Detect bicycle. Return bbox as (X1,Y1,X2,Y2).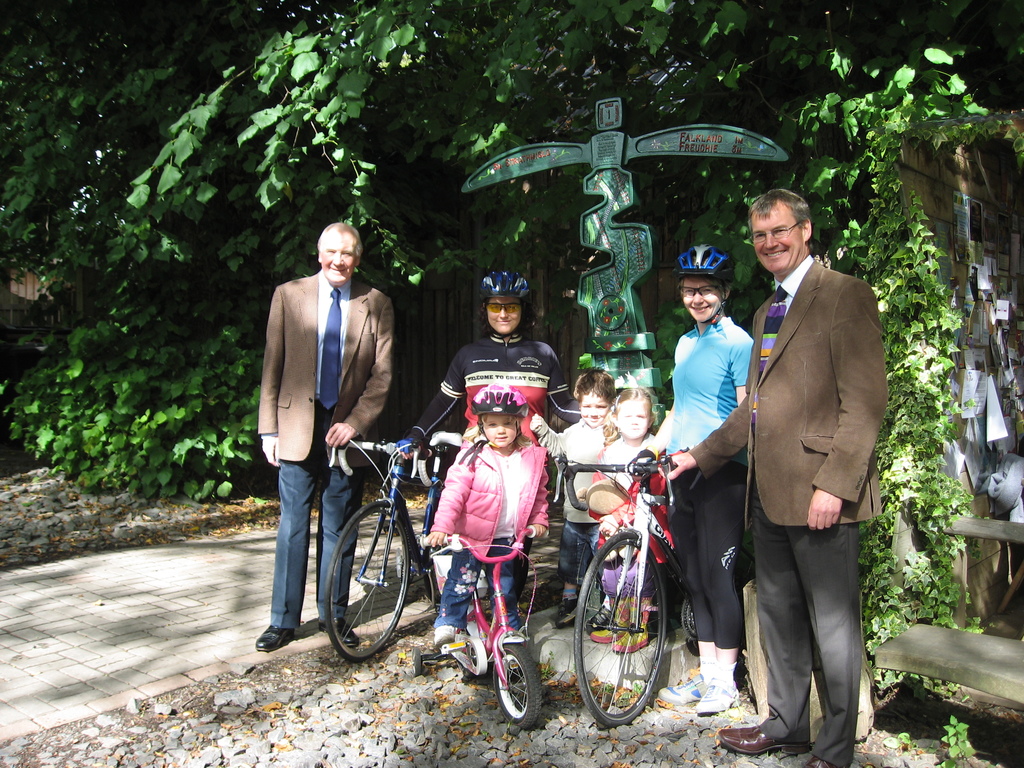
(414,531,549,732).
